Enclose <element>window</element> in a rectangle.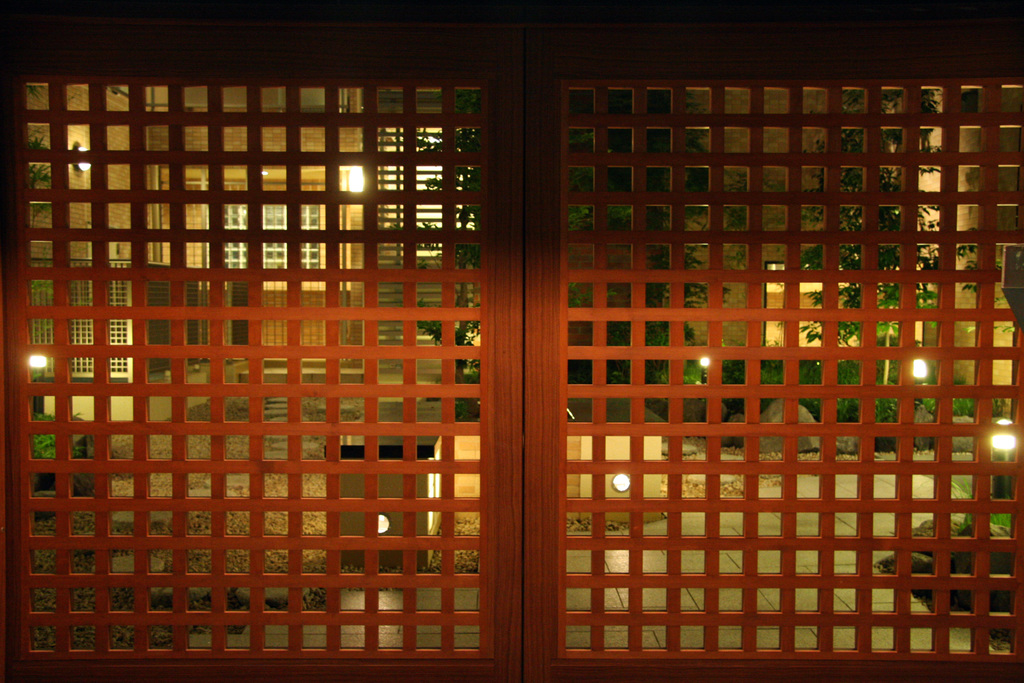
locate(223, 206, 318, 268).
